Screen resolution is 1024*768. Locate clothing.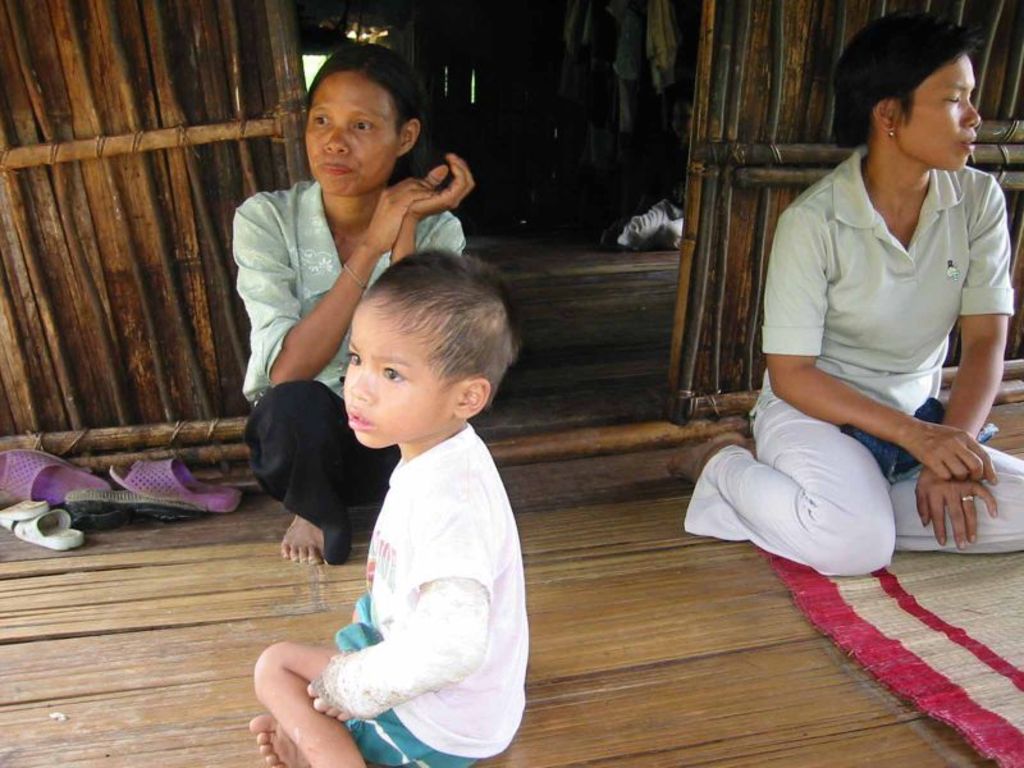
x1=714 y1=79 x2=1009 y2=571.
